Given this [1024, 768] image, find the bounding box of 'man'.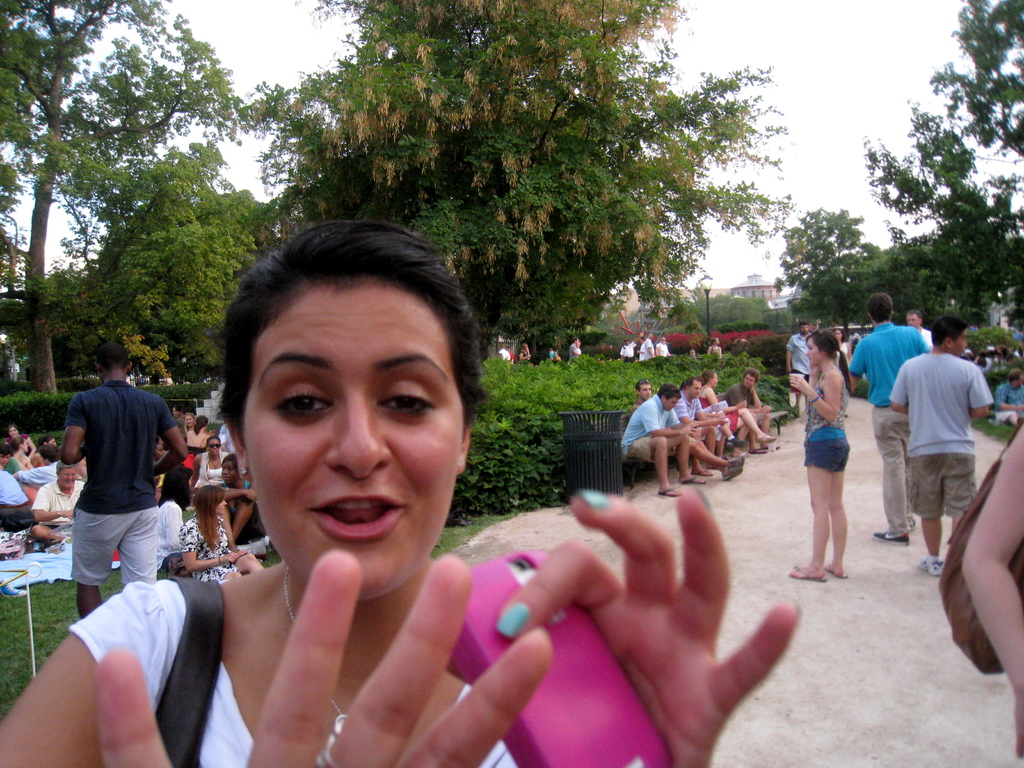
region(499, 344, 510, 362).
